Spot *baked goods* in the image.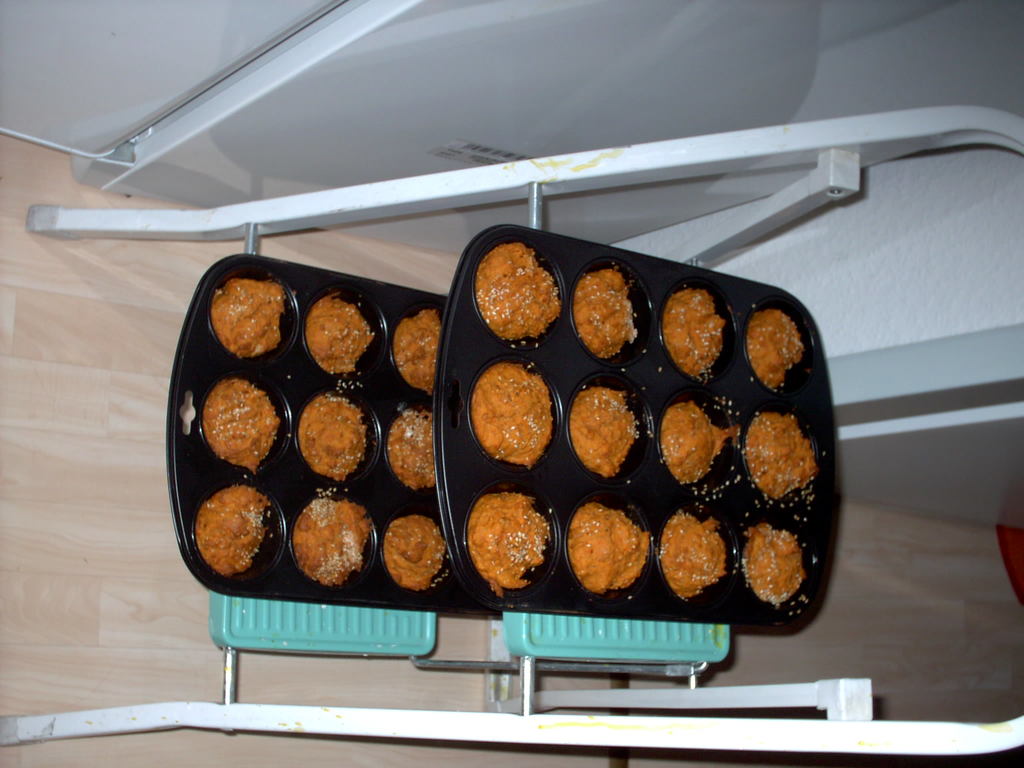
*baked goods* found at (210,278,281,358).
